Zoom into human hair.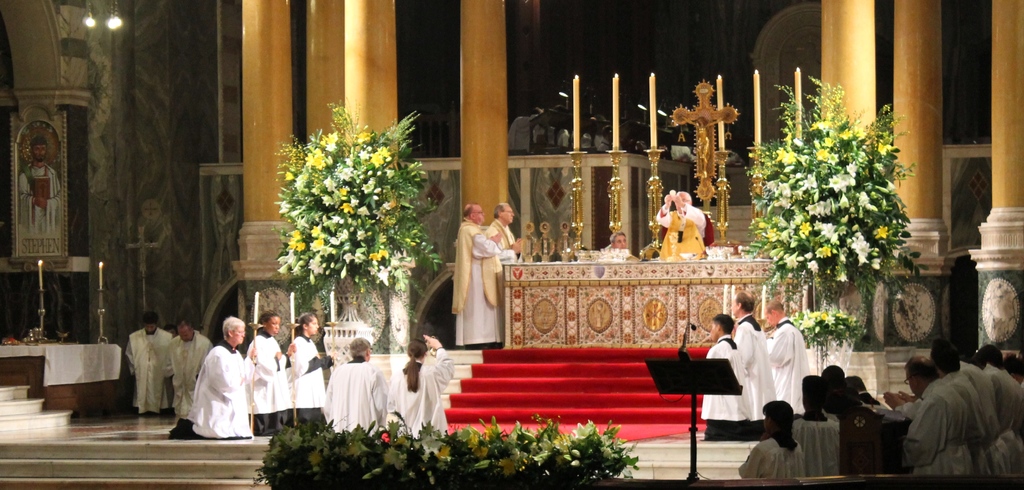
Zoom target: <region>904, 355, 940, 382</region>.
